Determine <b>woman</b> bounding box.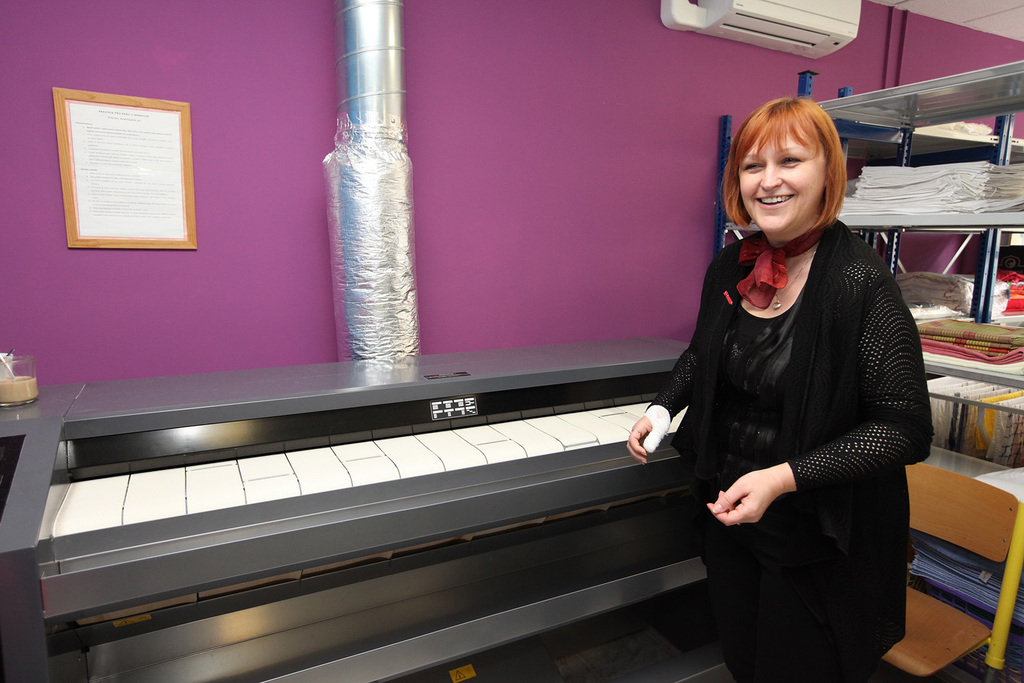
Determined: 639/93/918/682.
